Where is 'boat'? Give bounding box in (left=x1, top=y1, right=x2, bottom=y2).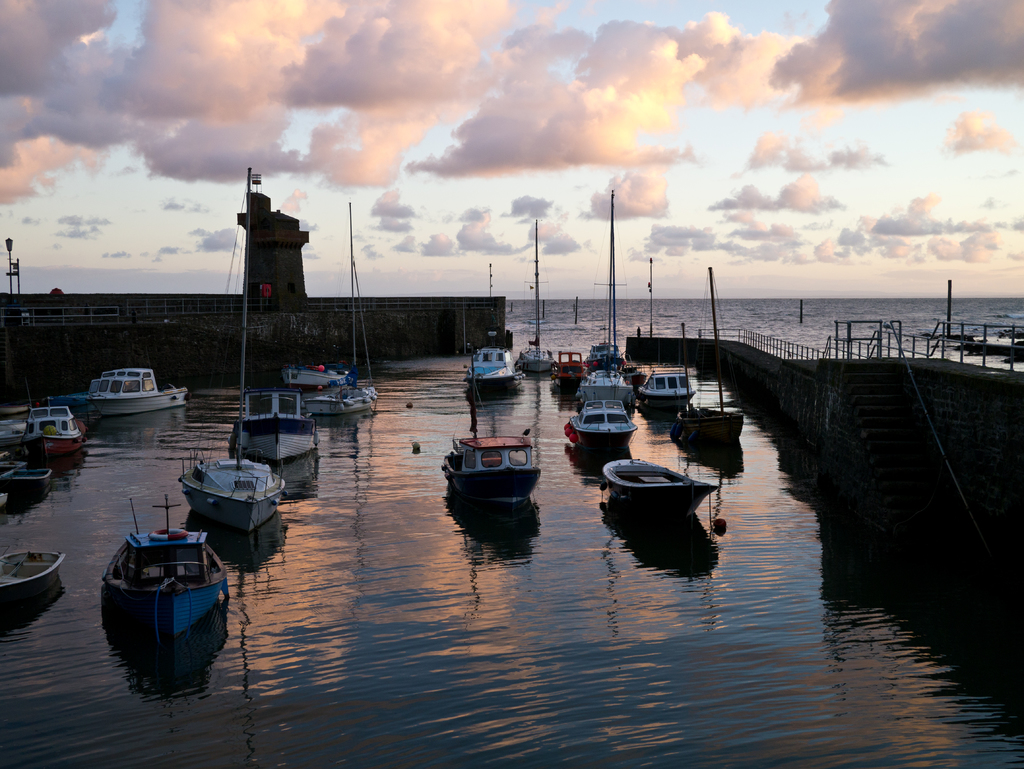
(left=624, top=257, right=700, bottom=405).
